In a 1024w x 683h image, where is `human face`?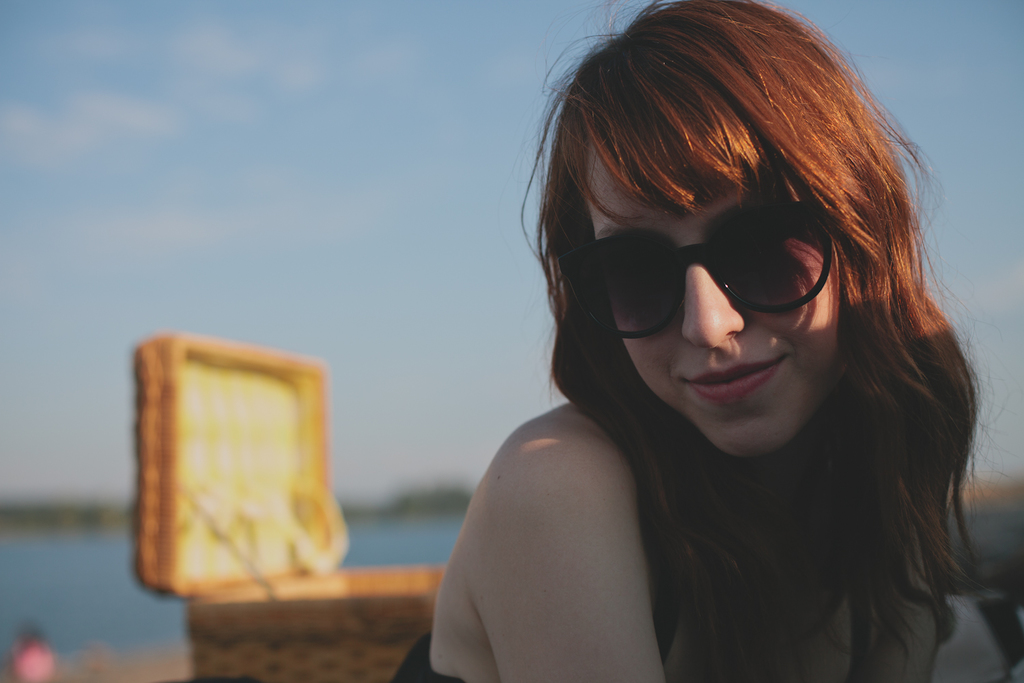
box=[586, 131, 840, 461].
